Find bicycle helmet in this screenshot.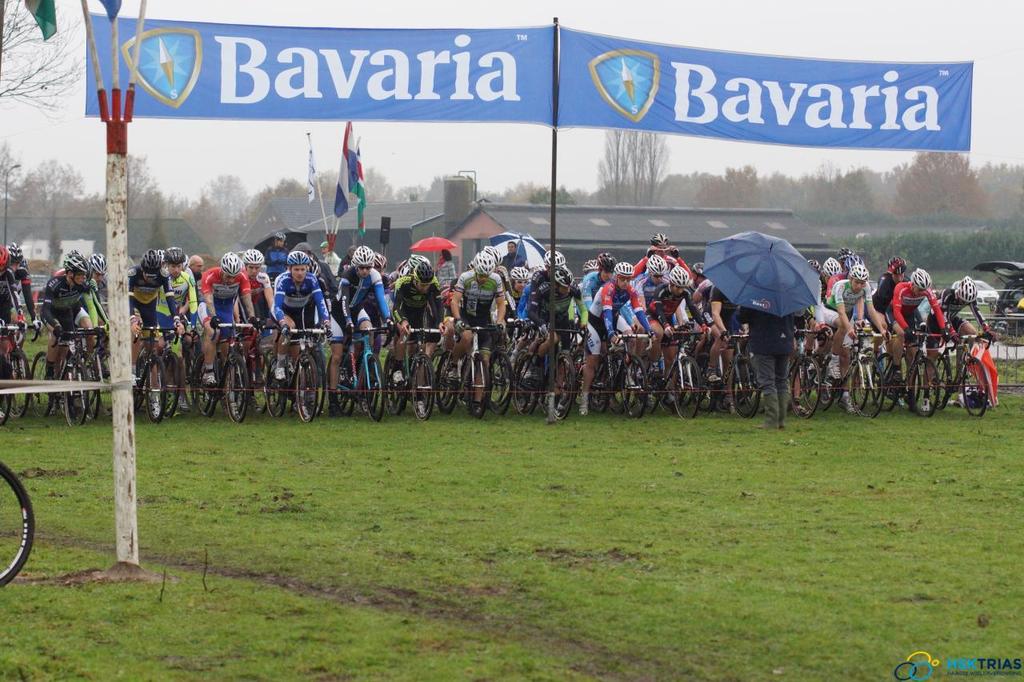
The bounding box for bicycle helmet is (left=483, top=245, right=502, bottom=265).
